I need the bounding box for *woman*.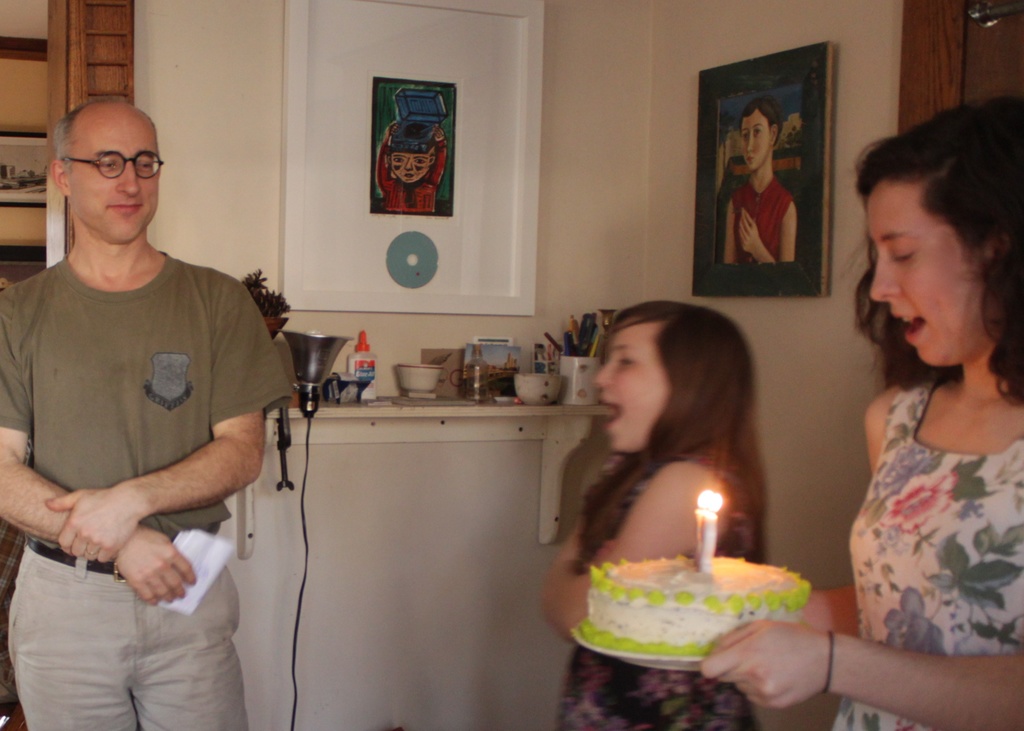
Here it is: x1=695 y1=99 x2=1023 y2=730.
